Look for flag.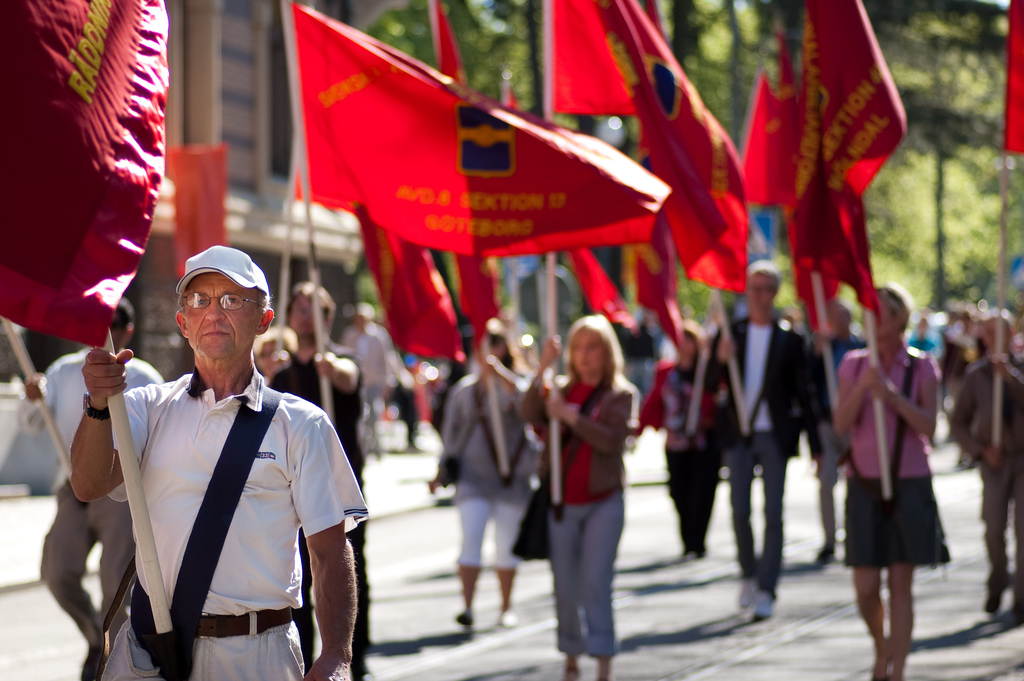
Found: bbox(780, 0, 908, 331).
